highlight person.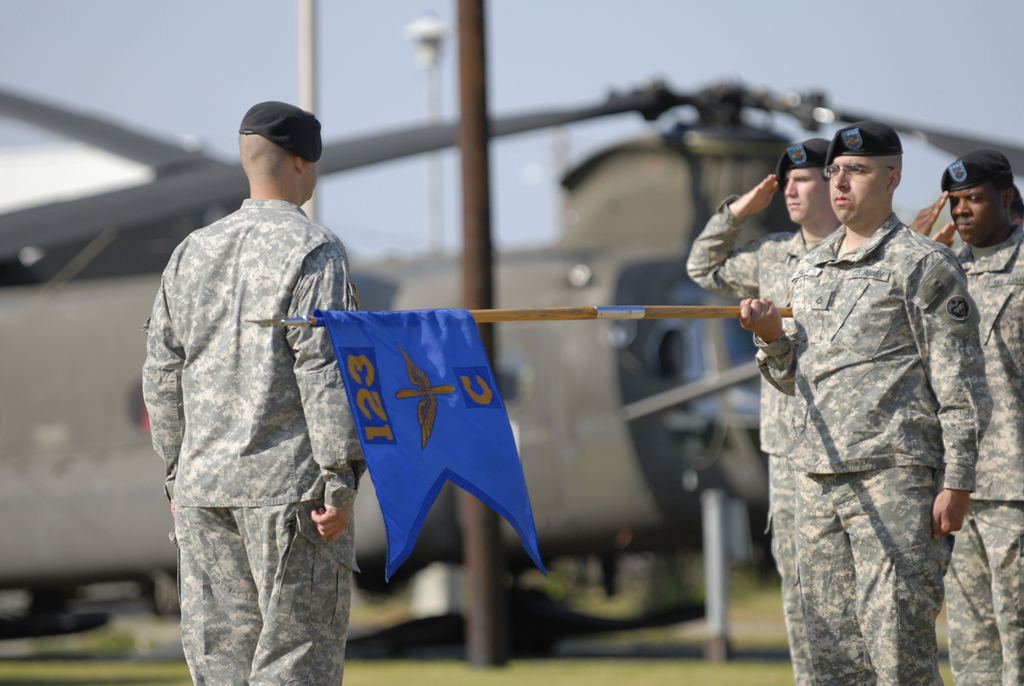
Highlighted region: Rect(144, 99, 356, 685).
